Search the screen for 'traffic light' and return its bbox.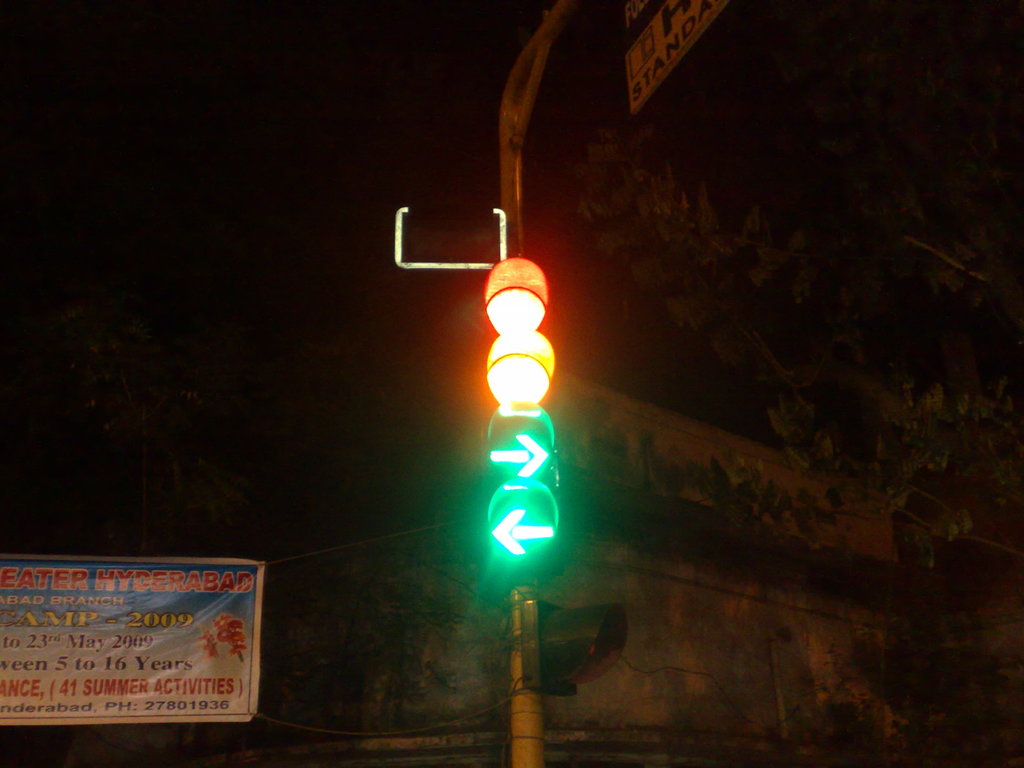
Found: x1=521, y1=600, x2=628, y2=698.
